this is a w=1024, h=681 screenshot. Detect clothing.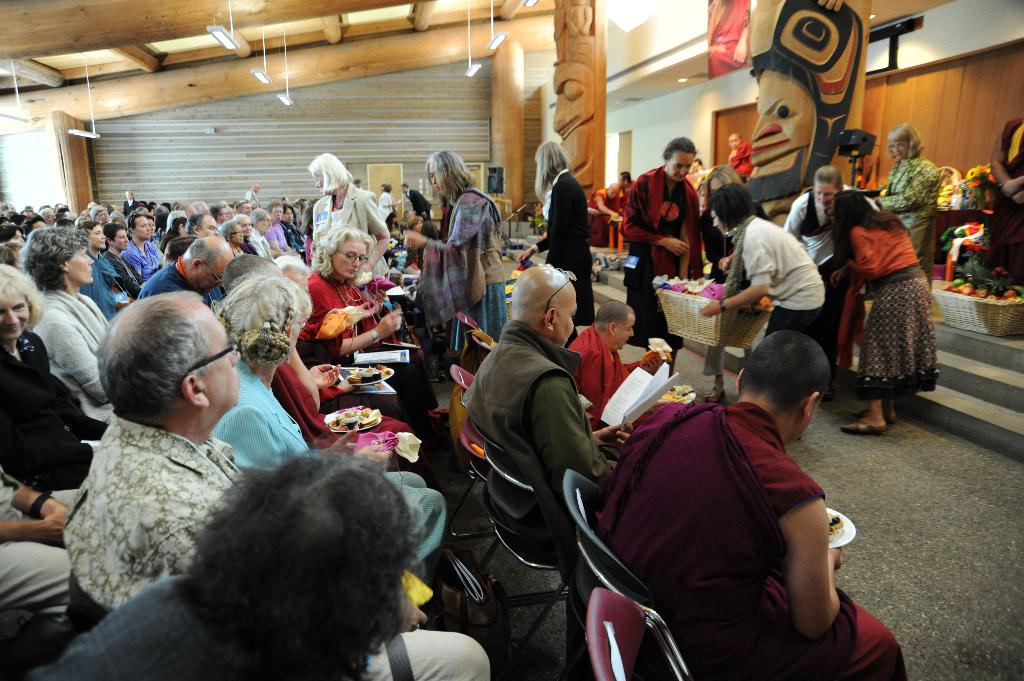
l=313, t=183, r=389, b=279.
